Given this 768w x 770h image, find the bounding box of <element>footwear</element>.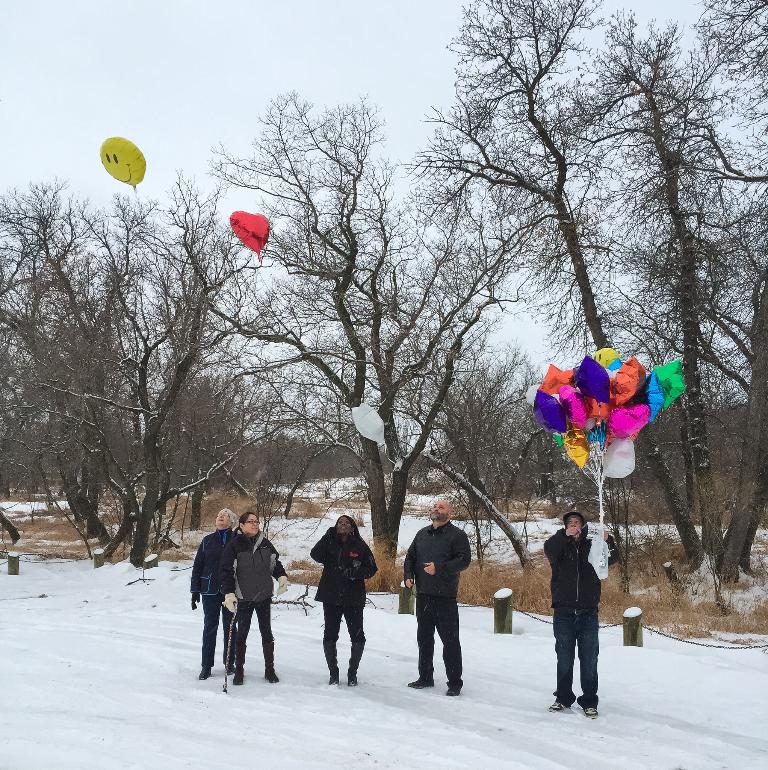
<box>197,664,210,680</box>.
